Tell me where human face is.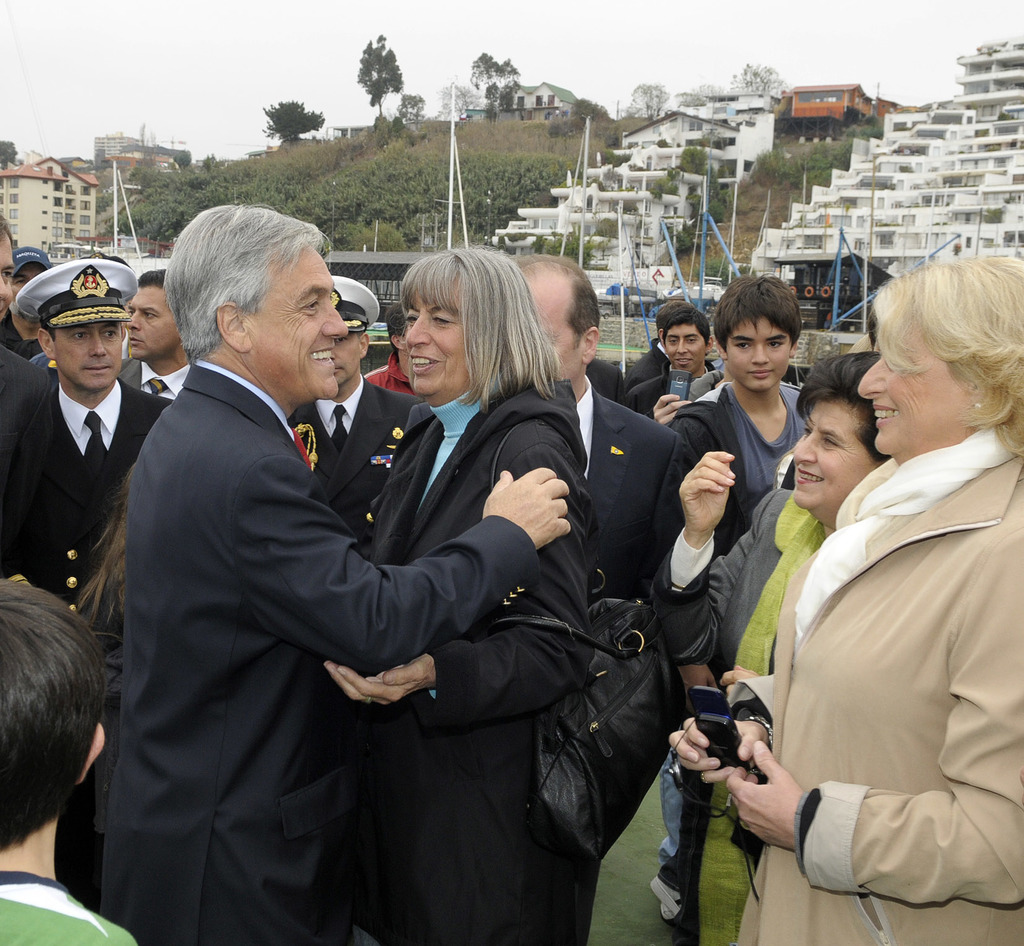
human face is at [728,317,799,392].
